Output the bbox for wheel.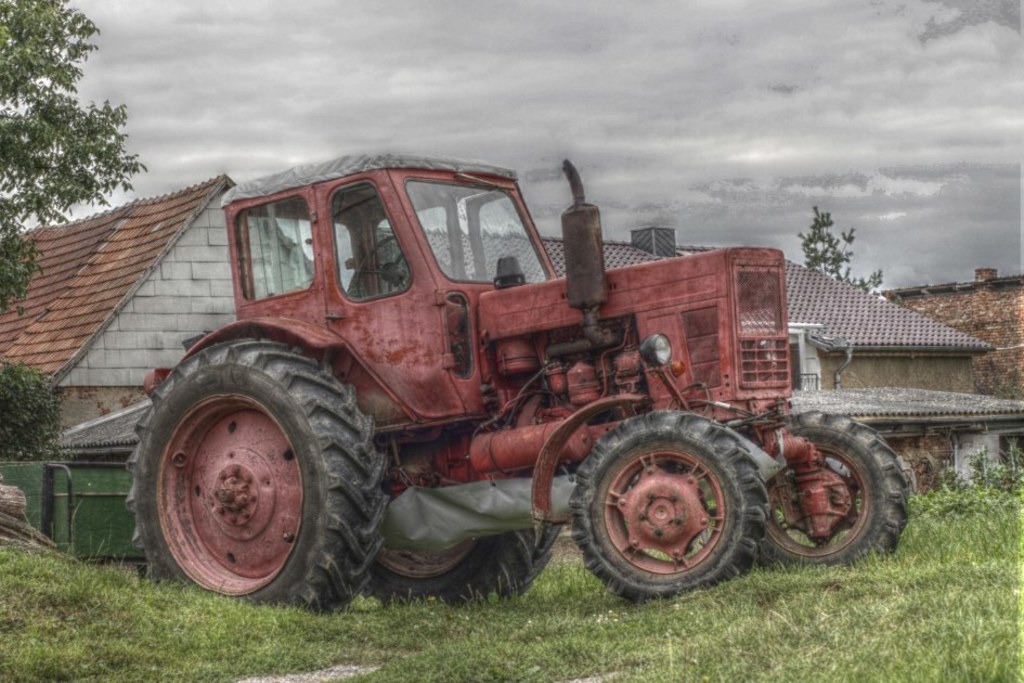
Rect(373, 527, 569, 614).
